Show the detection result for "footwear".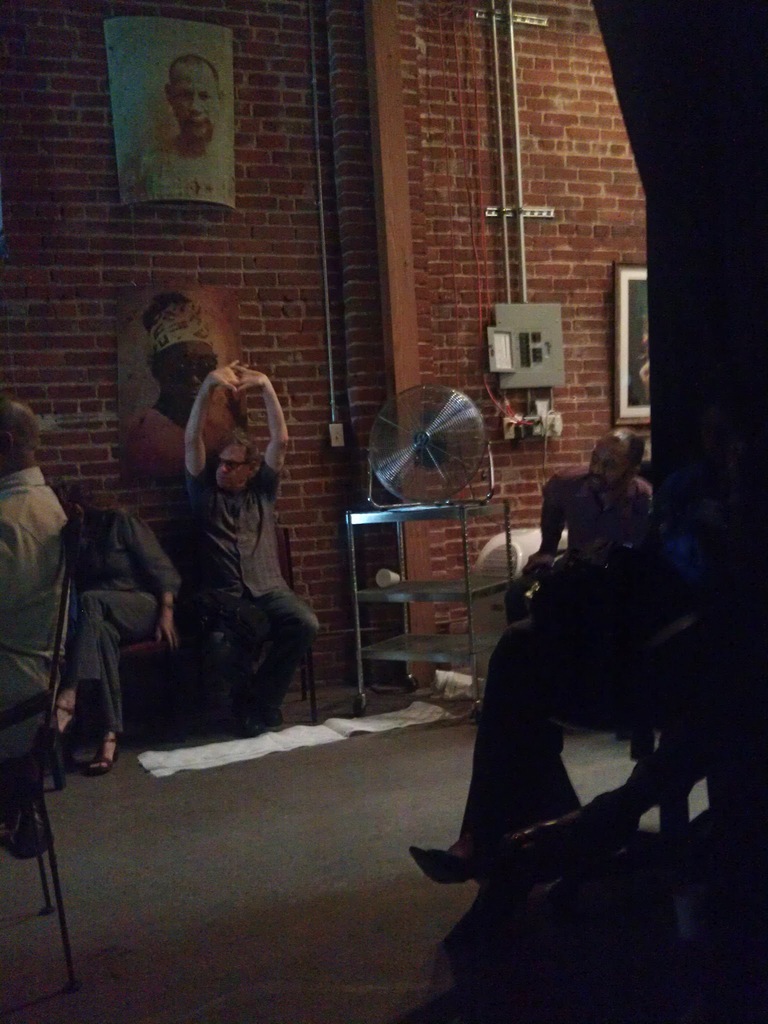
select_region(88, 739, 120, 776).
